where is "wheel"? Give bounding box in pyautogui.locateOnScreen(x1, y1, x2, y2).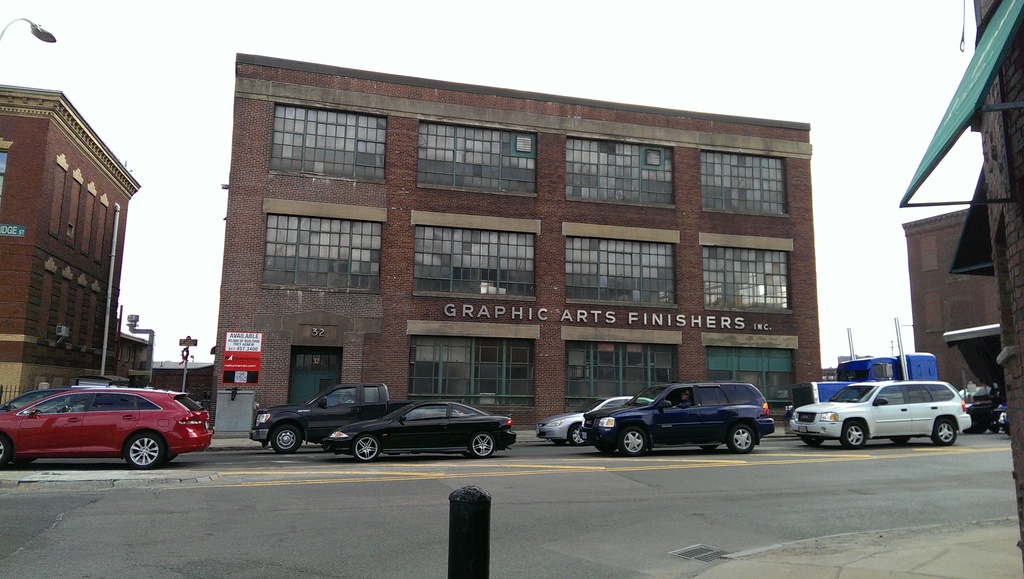
pyautogui.locateOnScreen(570, 423, 585, 447).
